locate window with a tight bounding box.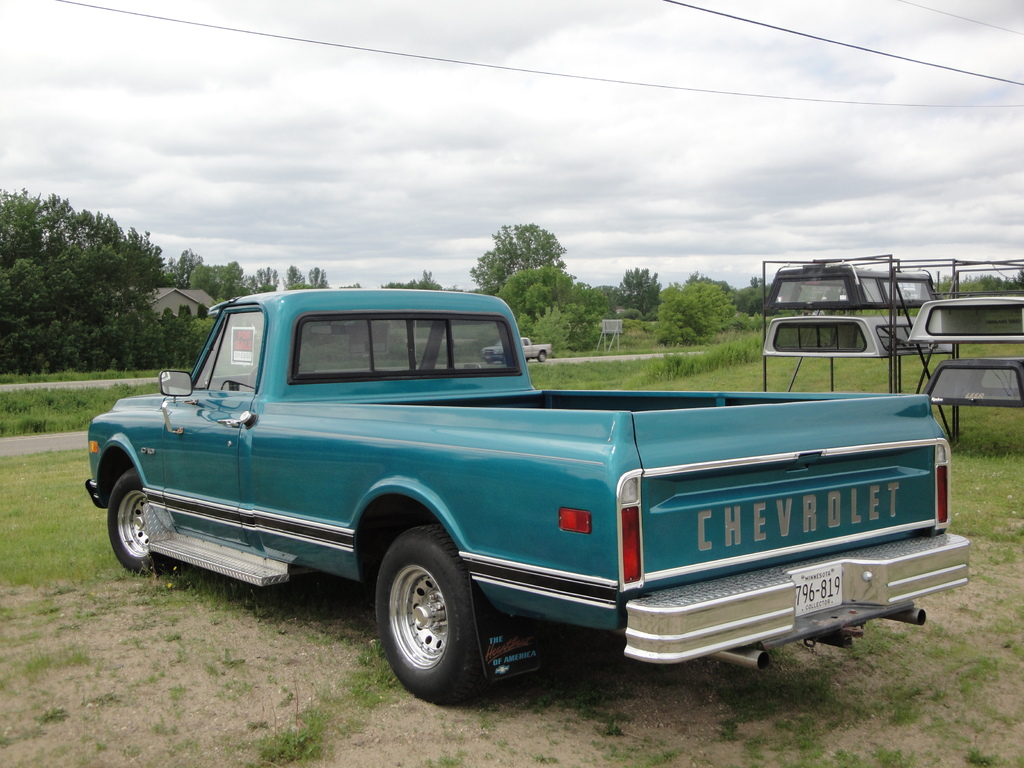
294/319/516/381.
